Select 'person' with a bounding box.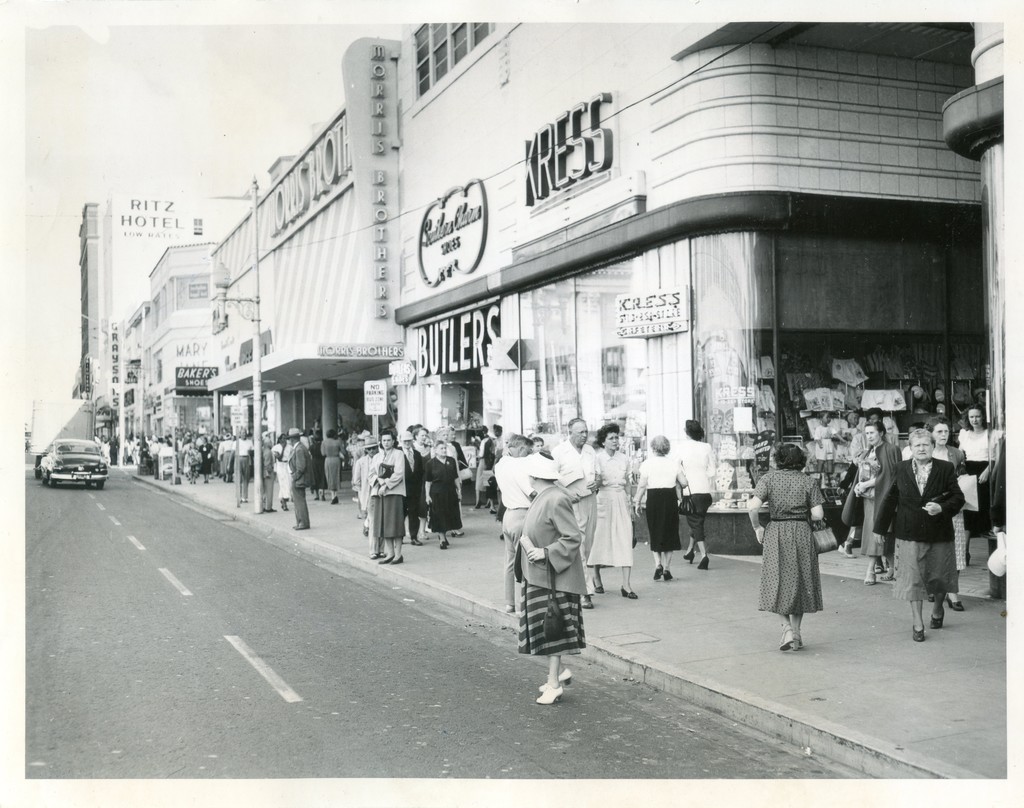
494:433:550:607.
